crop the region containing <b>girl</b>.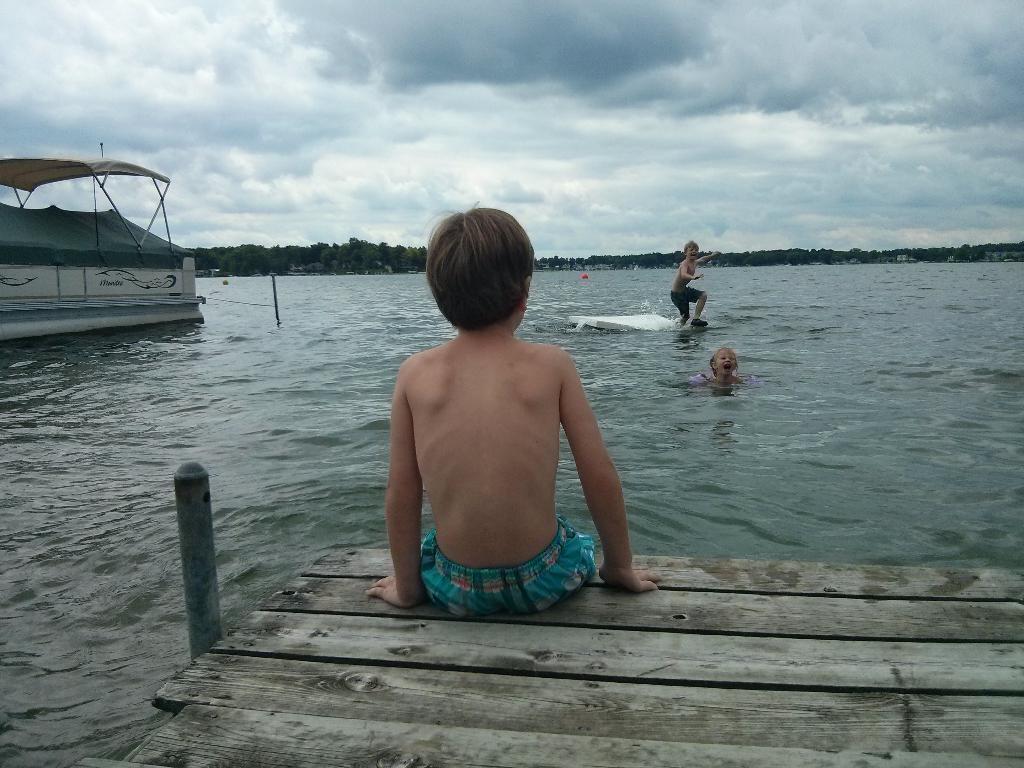
Crop region: l=691, t=348, r=755, b=385.
